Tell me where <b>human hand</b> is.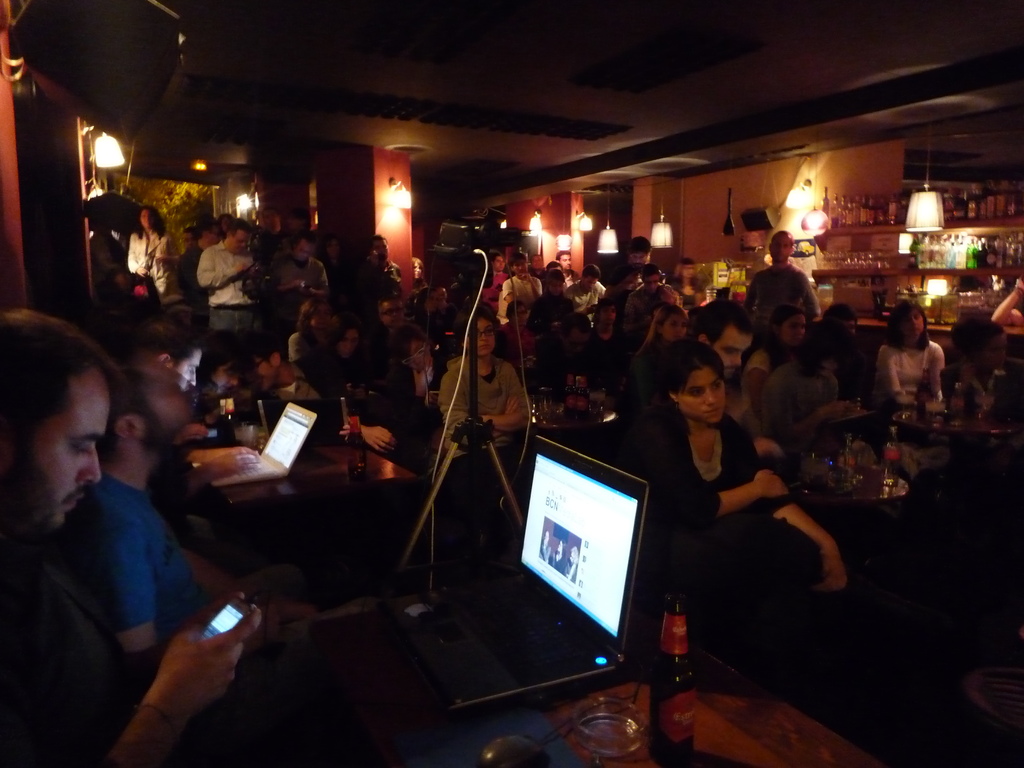
<b>human hand</b> is at l=179, t=426, r=214, b=440.
